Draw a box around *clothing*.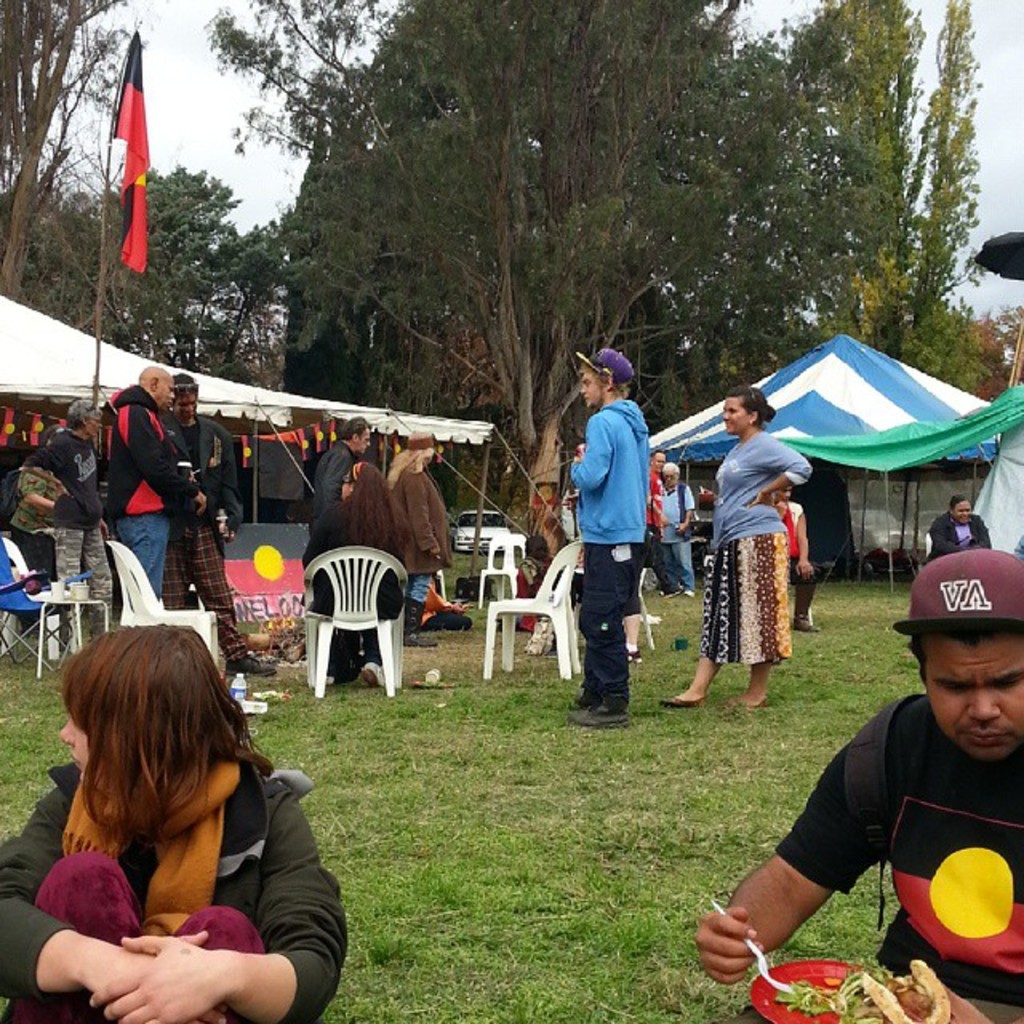
Rect(784, 502, 814, 629).
